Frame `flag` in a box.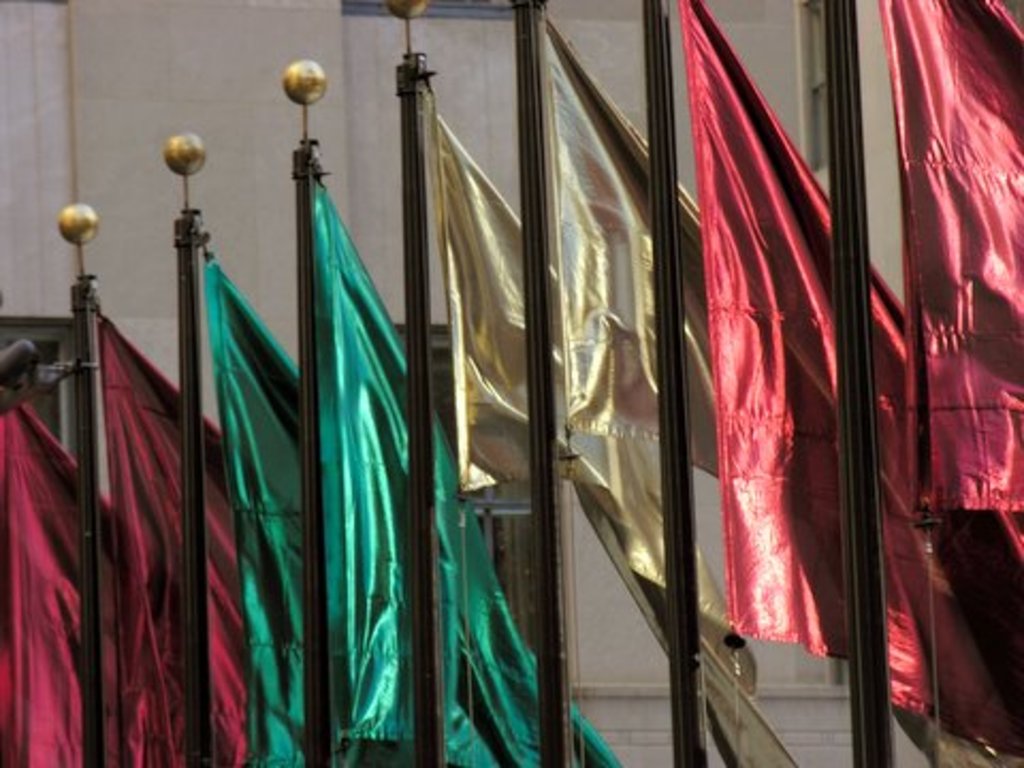
pyautogui.locateOnScreen(203, 250, 420, 766).
